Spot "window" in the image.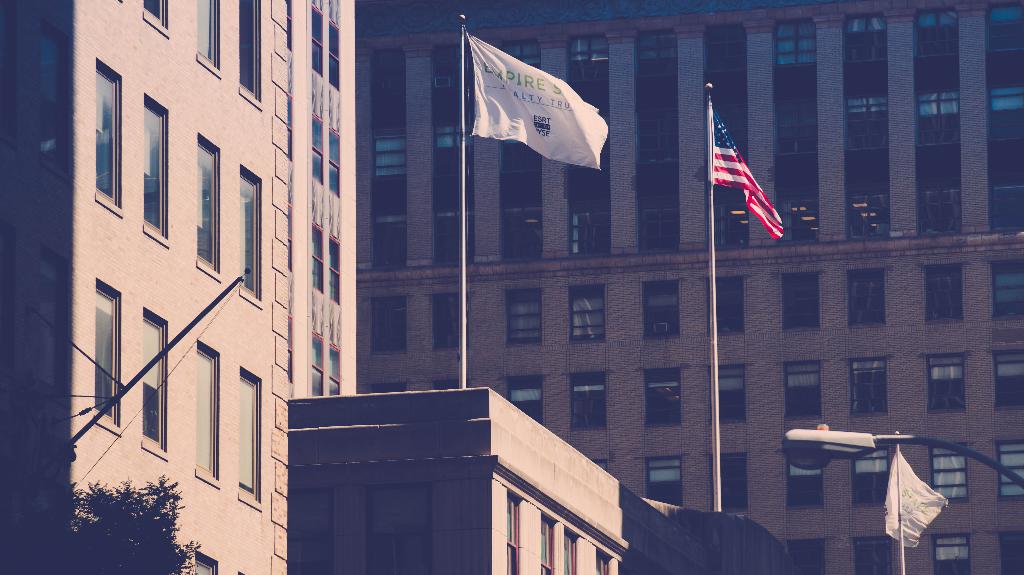
"window" found at rect(307, 114, 326, 180).
